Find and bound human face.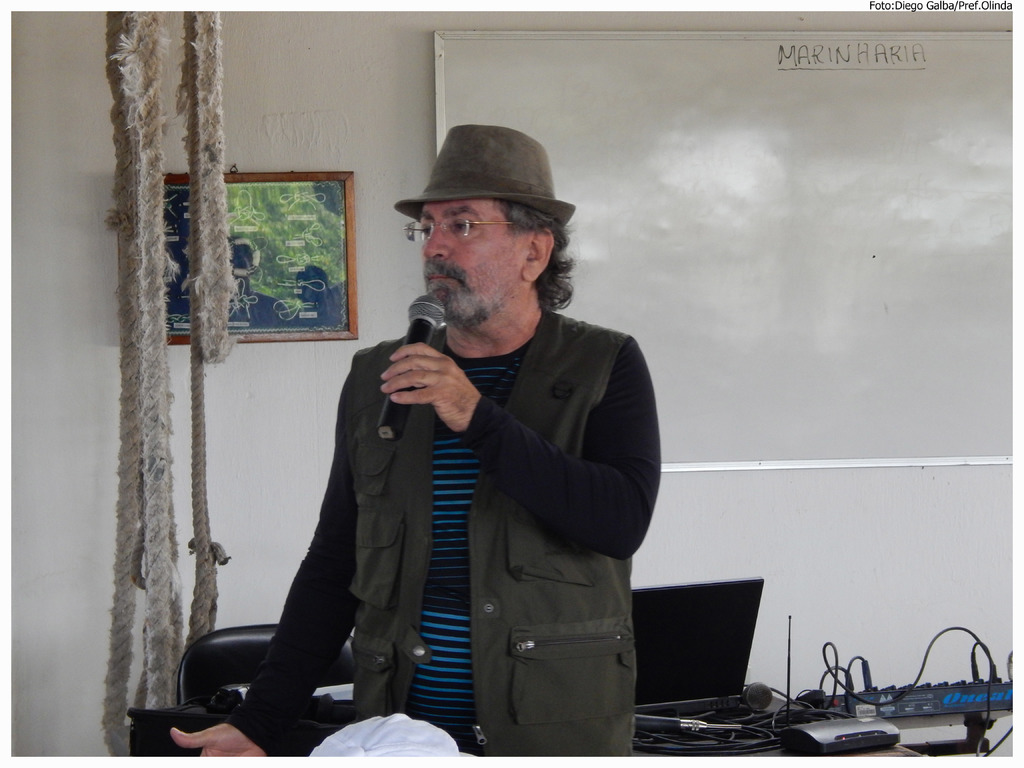
Bound: [419, 204, 521, 320].
